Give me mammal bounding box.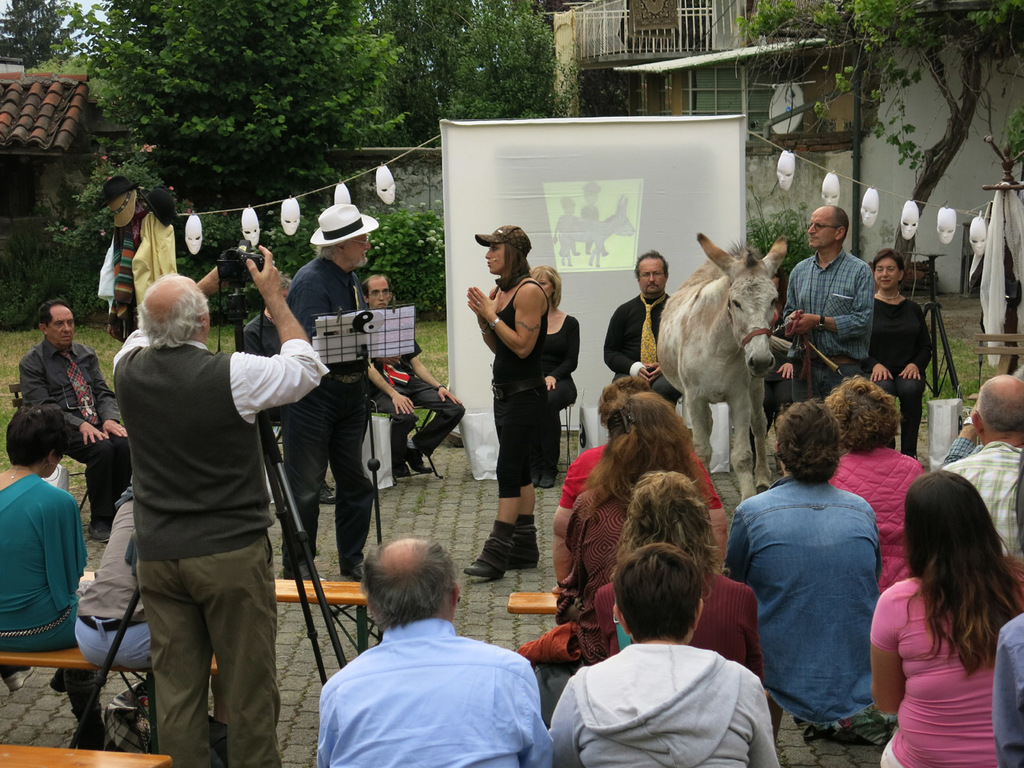
723/403/875/726.
